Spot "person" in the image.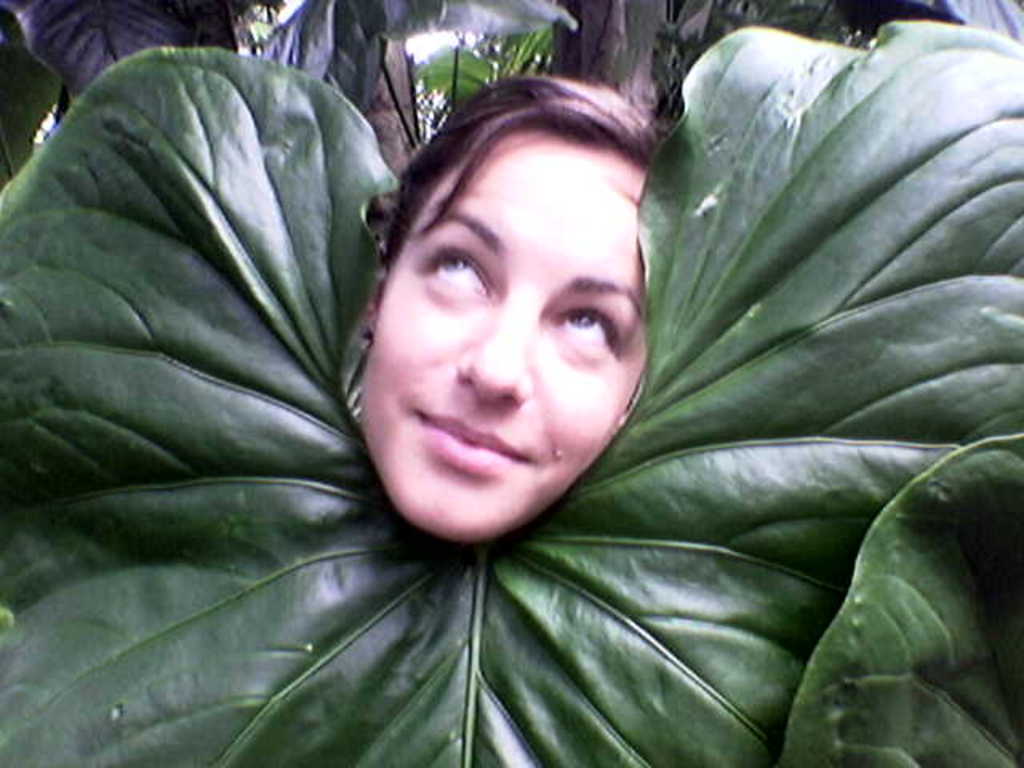
"person" found at box(358, 74, 666, 542).
